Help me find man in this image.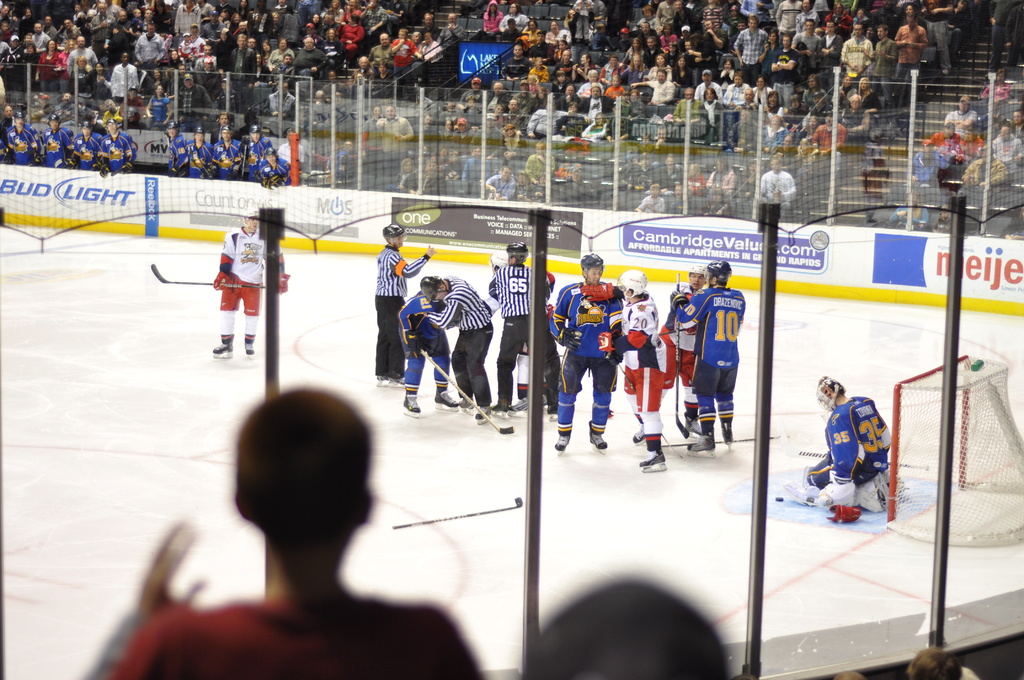
Found it: detection(163, 122, 189, 175).
